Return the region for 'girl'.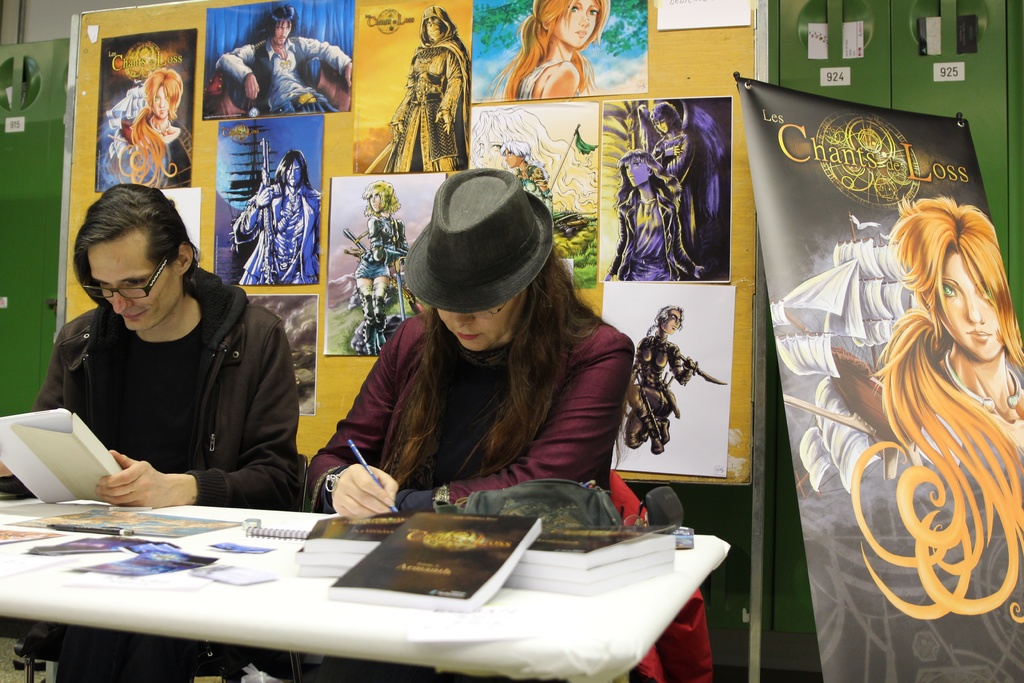
x1=854 y1=195 x2=1023 y2=619.
